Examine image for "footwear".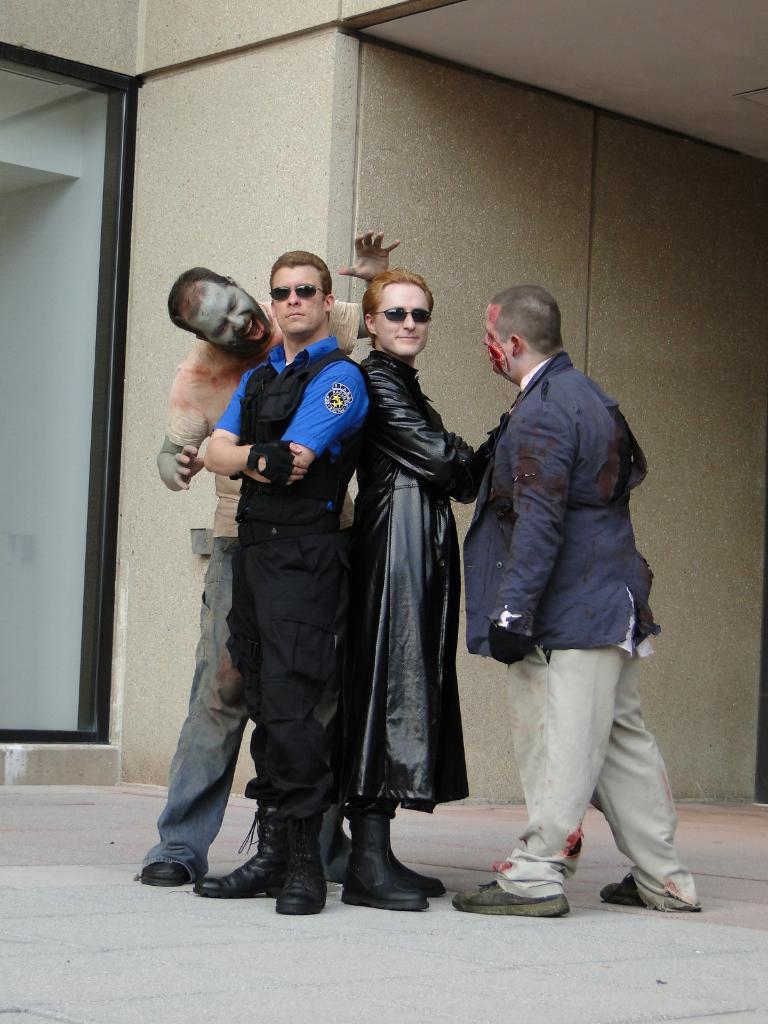
Examination result: 387:842:441:901.
